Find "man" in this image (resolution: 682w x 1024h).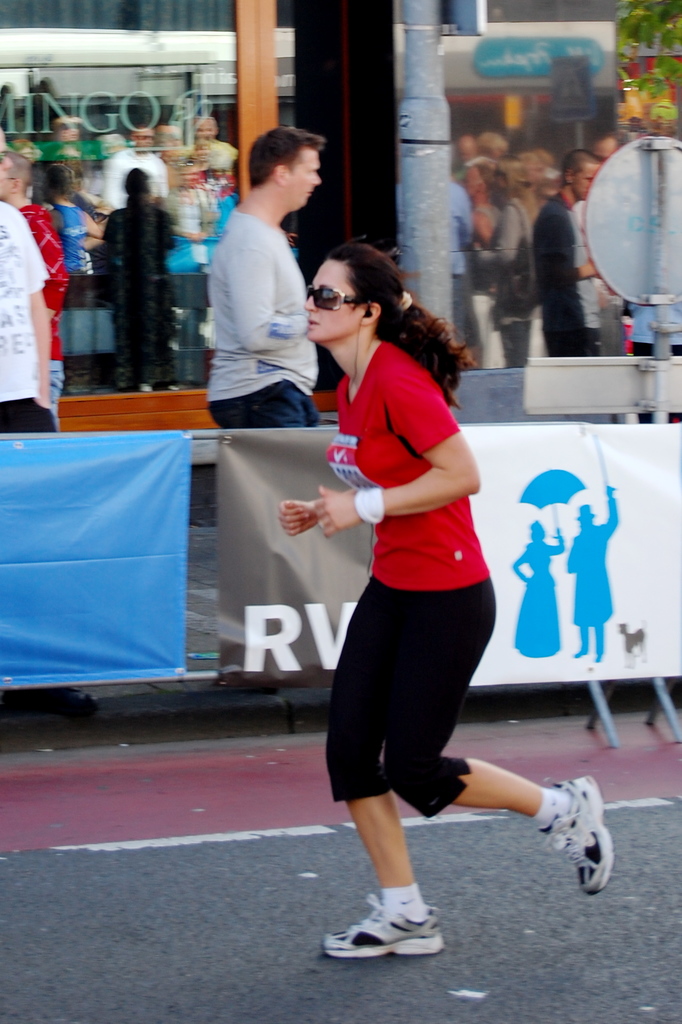
[192, 123, 333, 458].
